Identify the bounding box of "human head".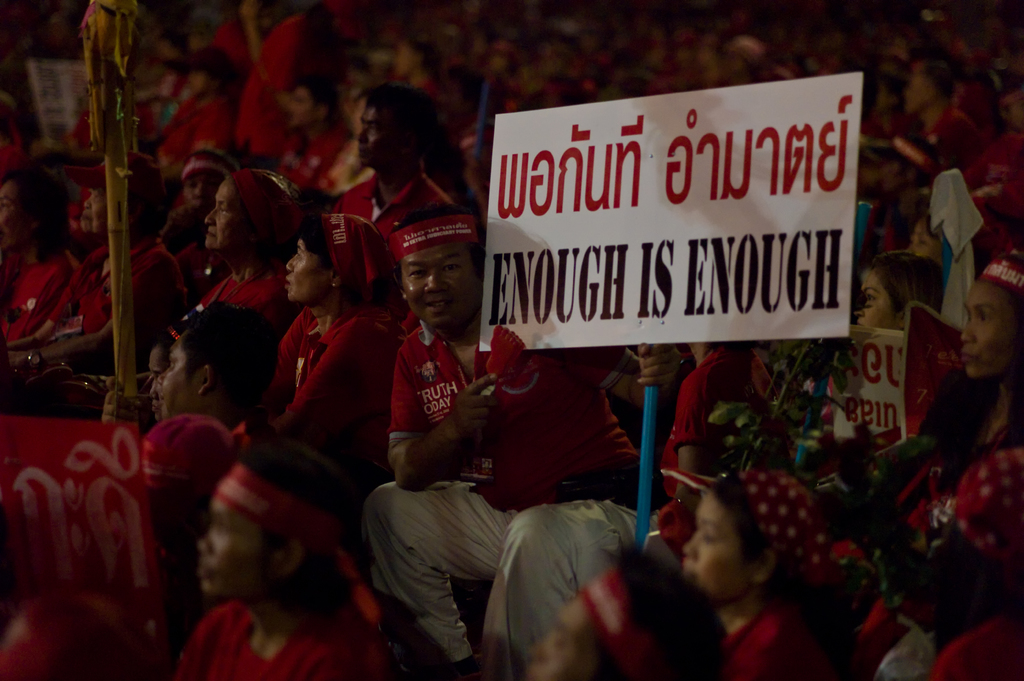
l=286, t=216, r=370, b=303.
